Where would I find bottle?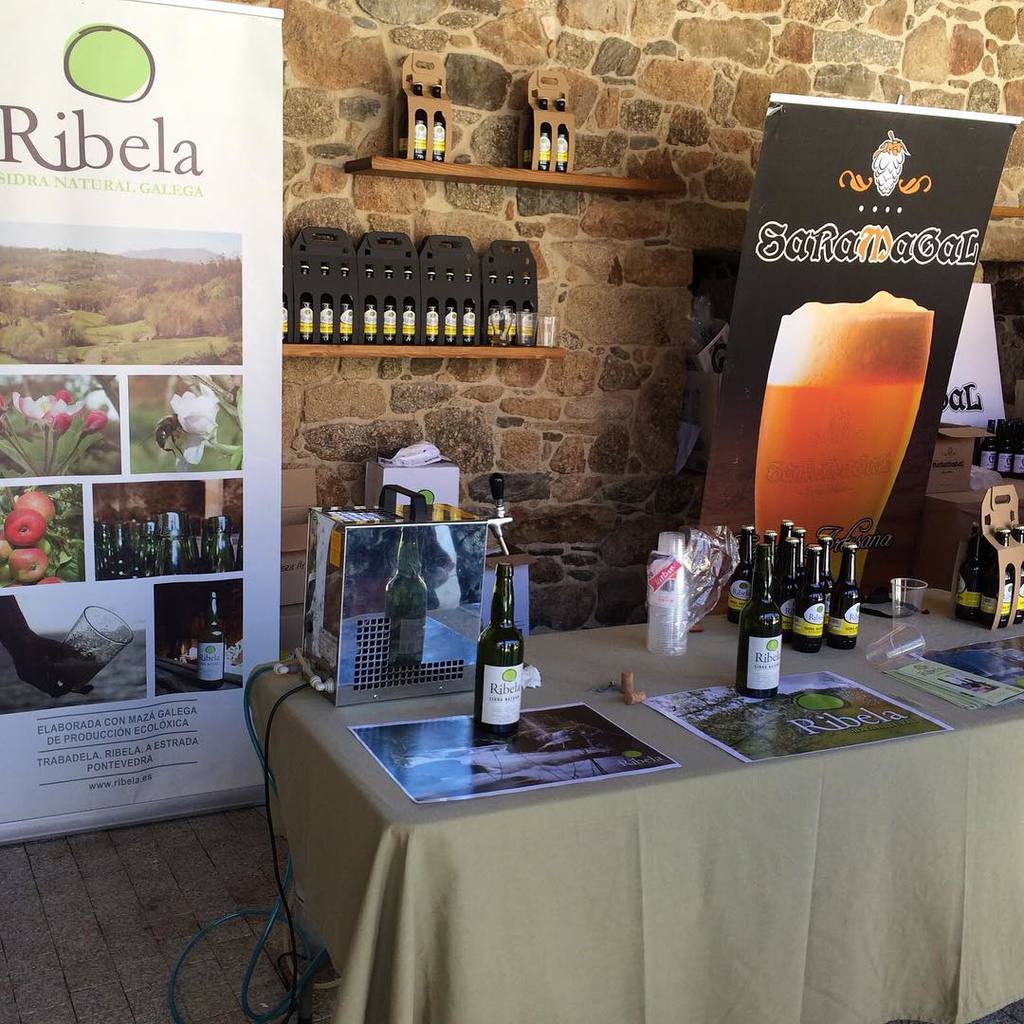
At bbox=[293, 302, 311, 340].
